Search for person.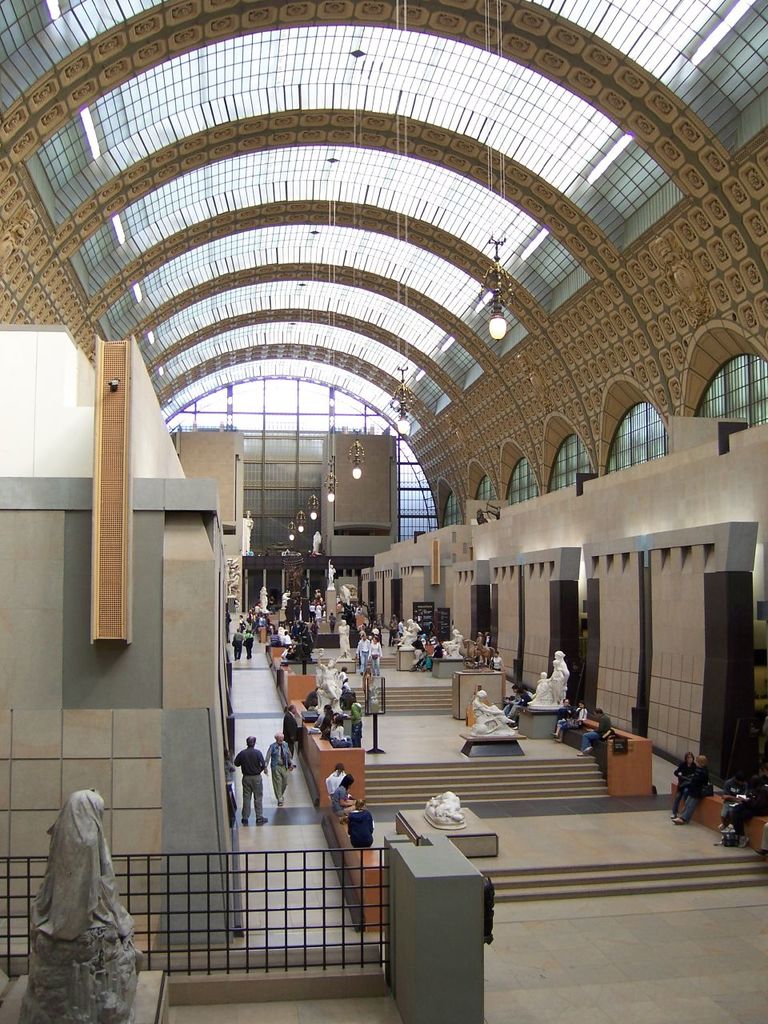
Found at {"left": 332, "top": 775, "right": 354, "bottom": 810}.
